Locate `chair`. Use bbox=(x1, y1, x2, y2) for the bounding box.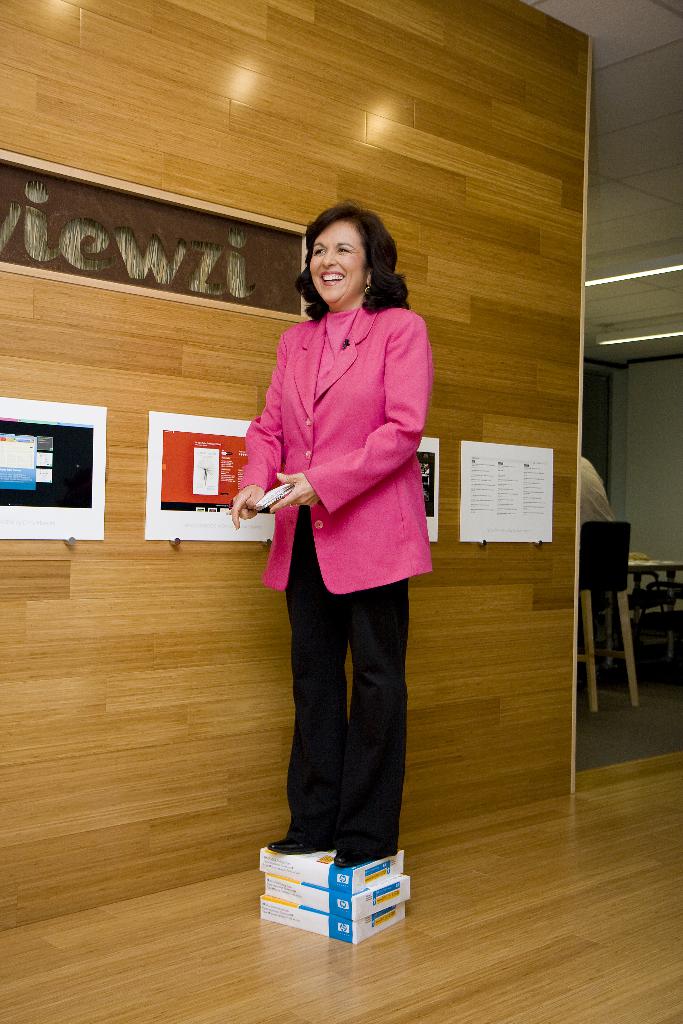
bbox=(580, 520, 638, 713).
